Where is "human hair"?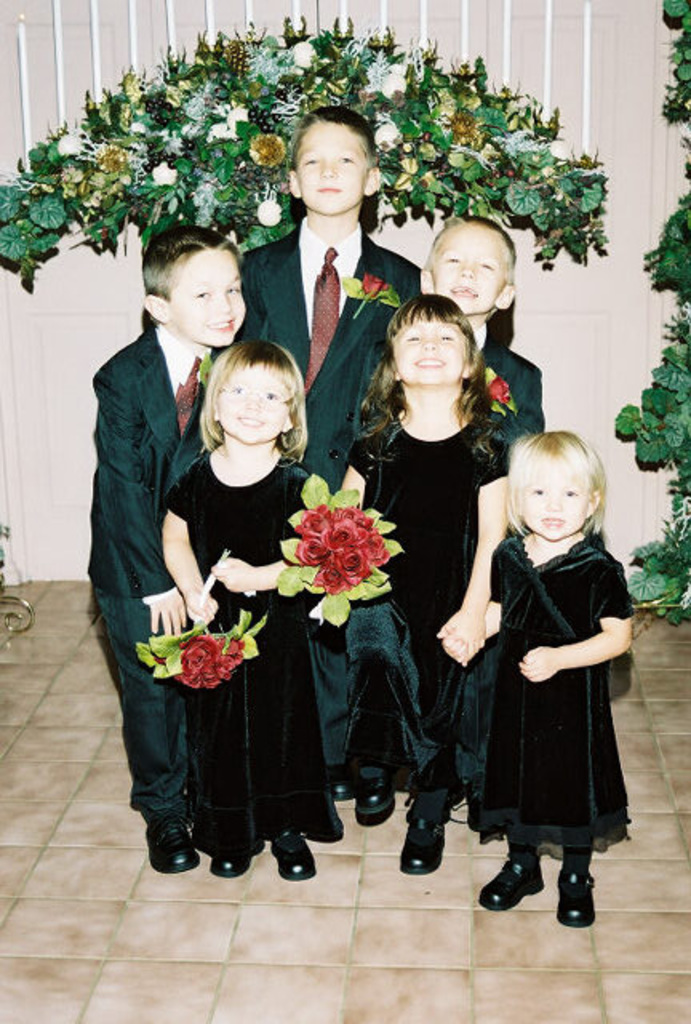
region(357, 291, 497, 474).
